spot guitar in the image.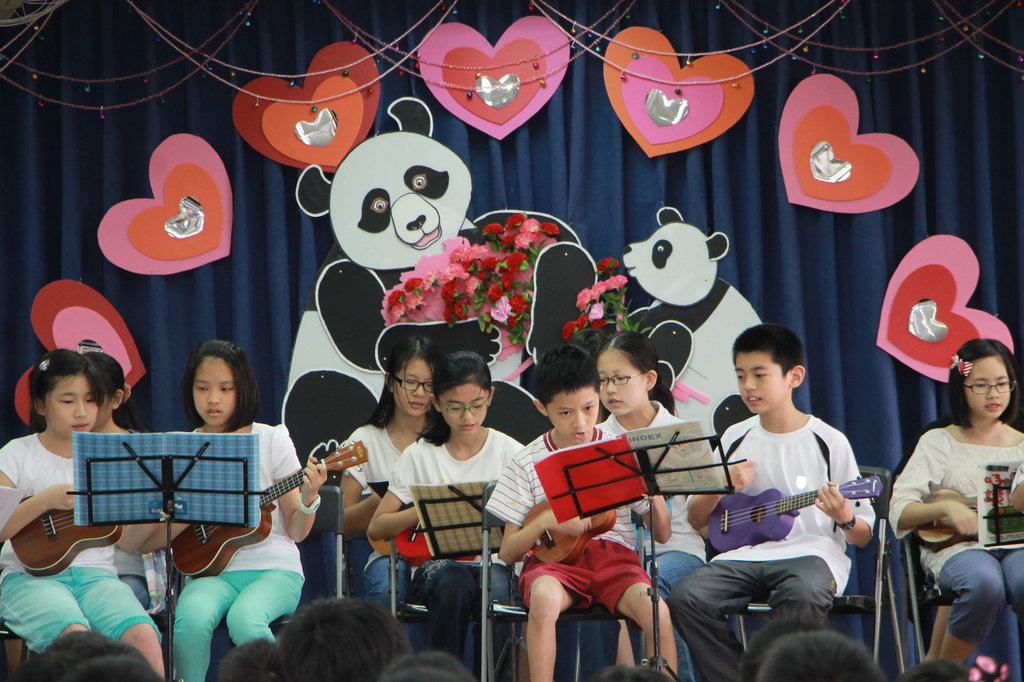
guitar found at 0/493/130/576.
